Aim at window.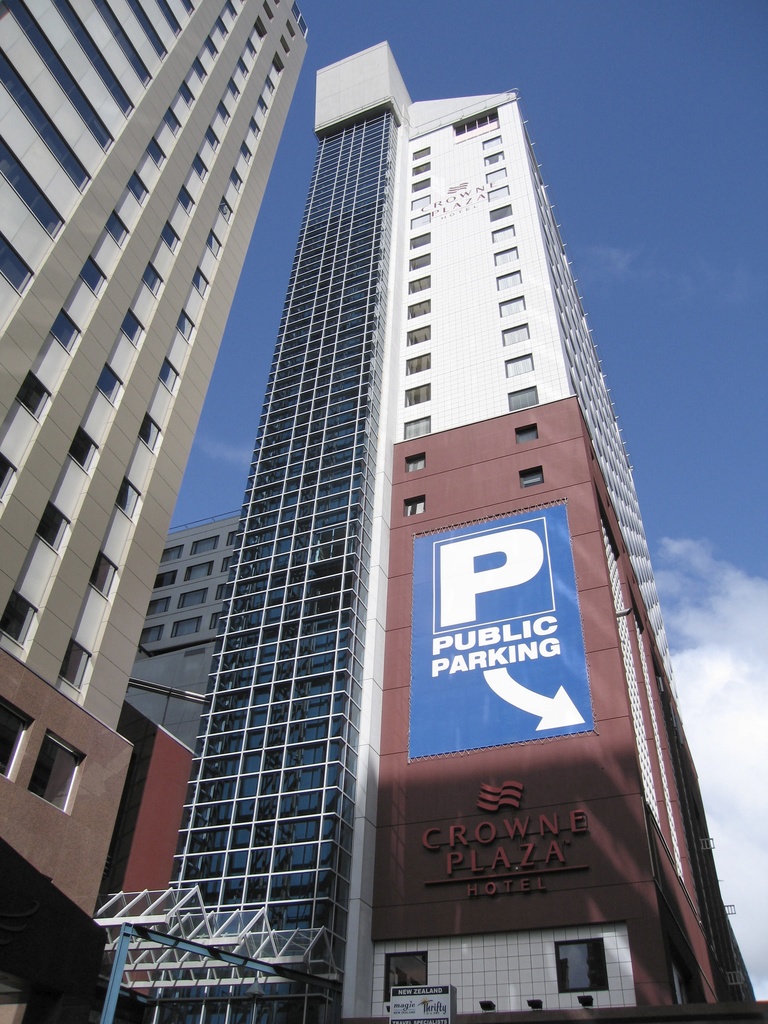
Aimed at box(239, 138, 253, 164).
